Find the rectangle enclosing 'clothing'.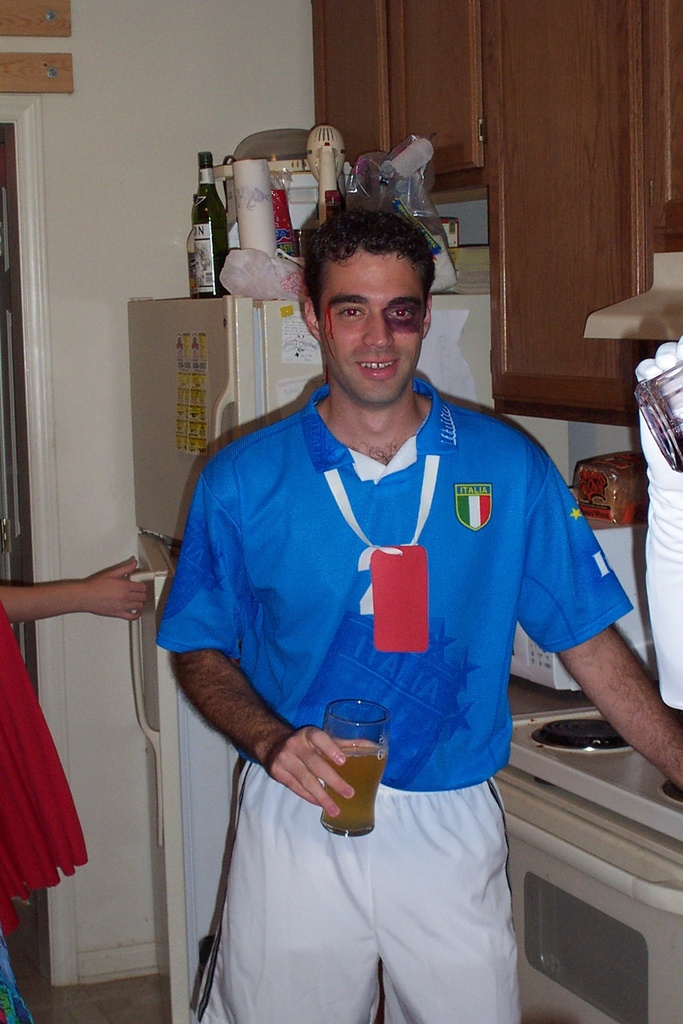
174 324 588 988.
